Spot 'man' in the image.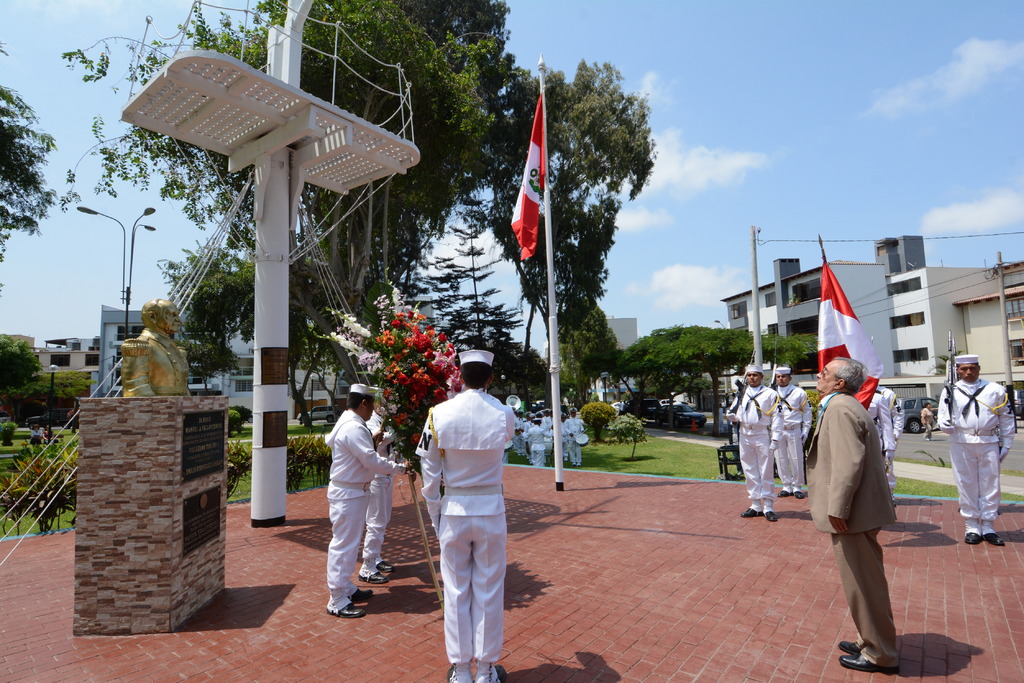
'man' found at [x1=780, y1=371, x2=810, y2=496].
